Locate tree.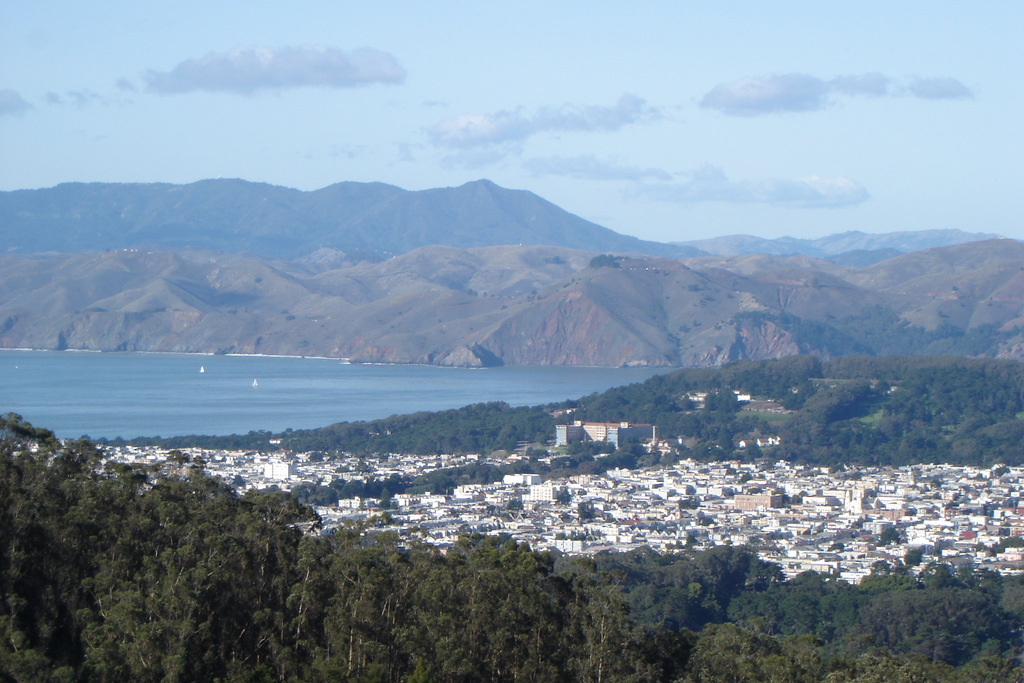
Bounding box: bbox=(828, 542, 845, 550).
